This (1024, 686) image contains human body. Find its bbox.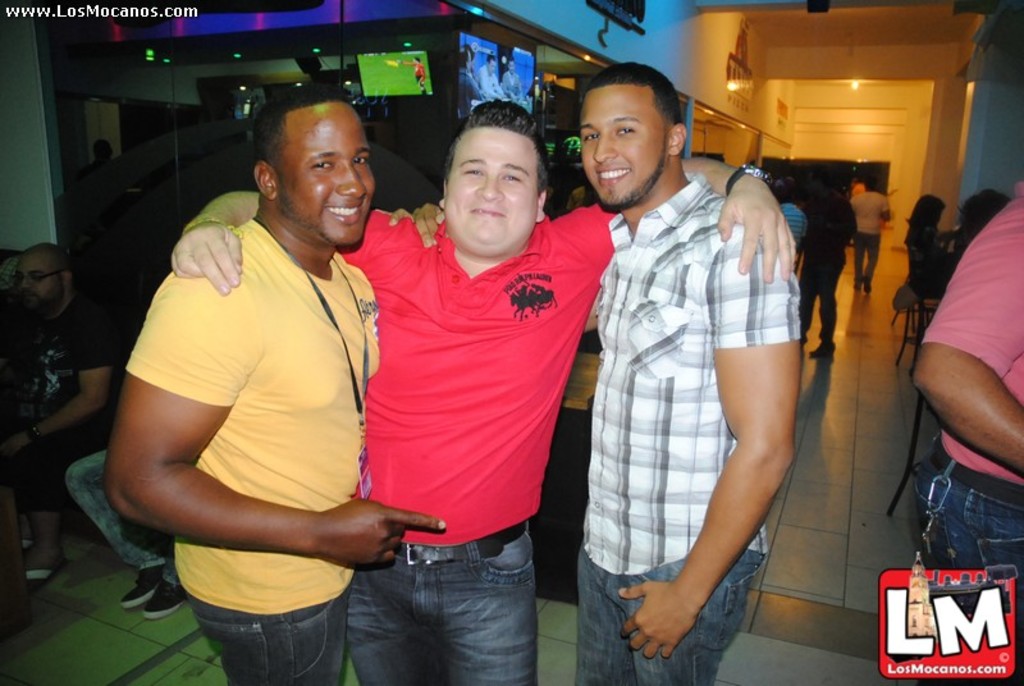
(left=911, top=180, right=1023, bottom=570).
